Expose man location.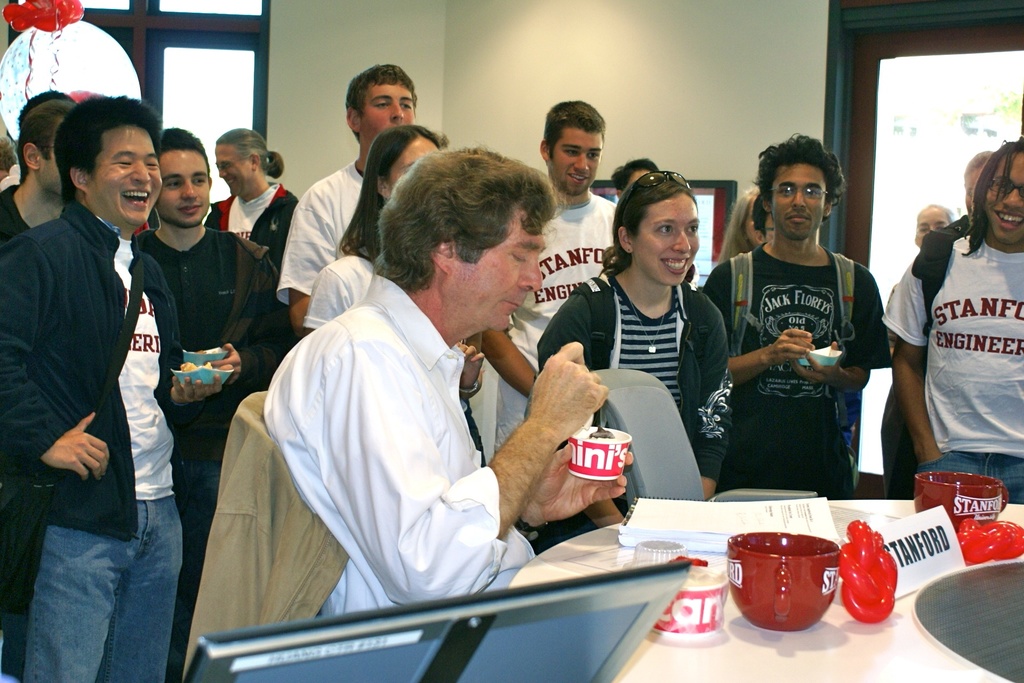
Exposed at select_region(0, 91, 248, 682).
